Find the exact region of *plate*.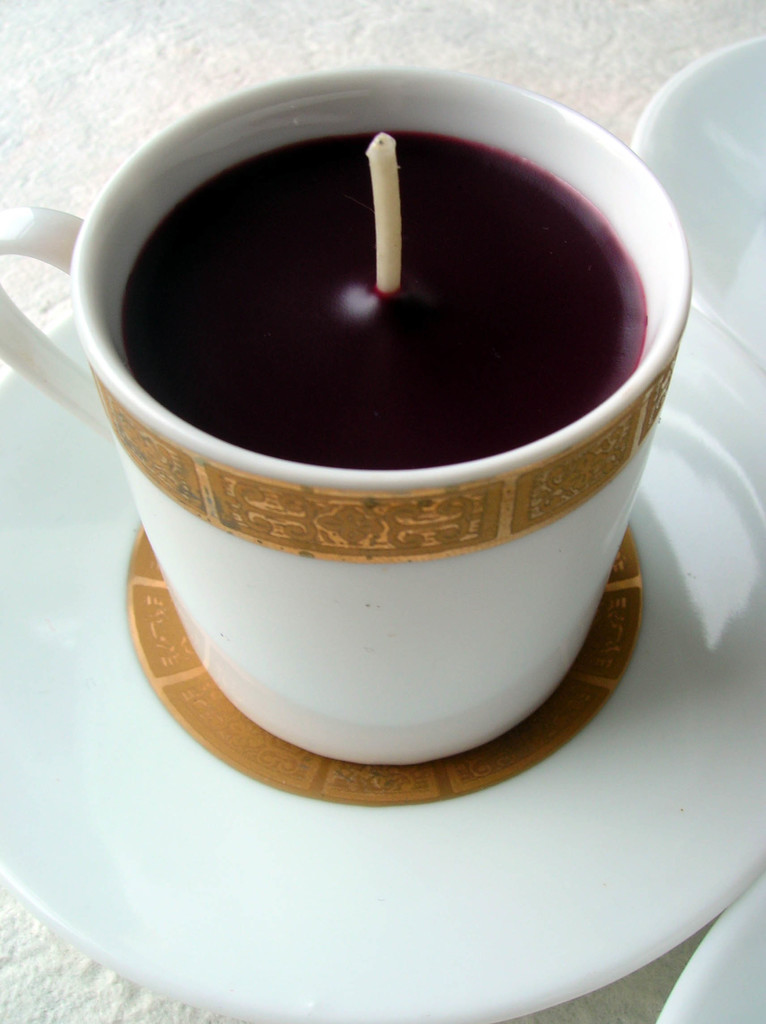
Exact region: box(651, 874, 765, 1023).
